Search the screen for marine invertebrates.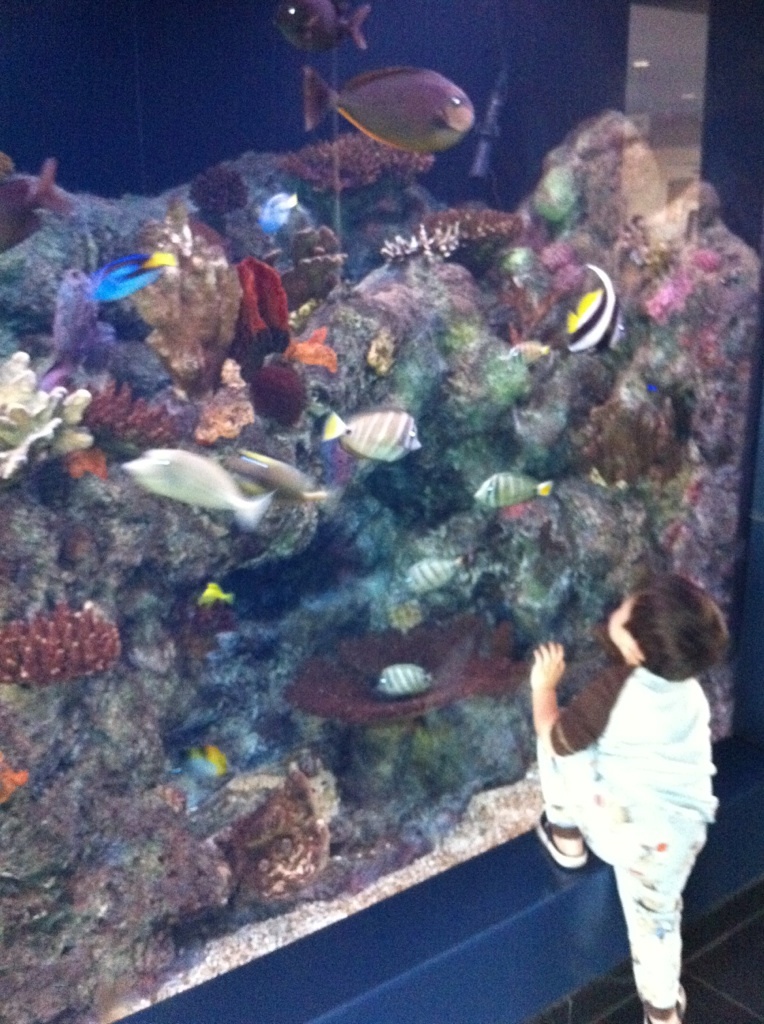
Found at select_region(186, 167, 257, 229).
